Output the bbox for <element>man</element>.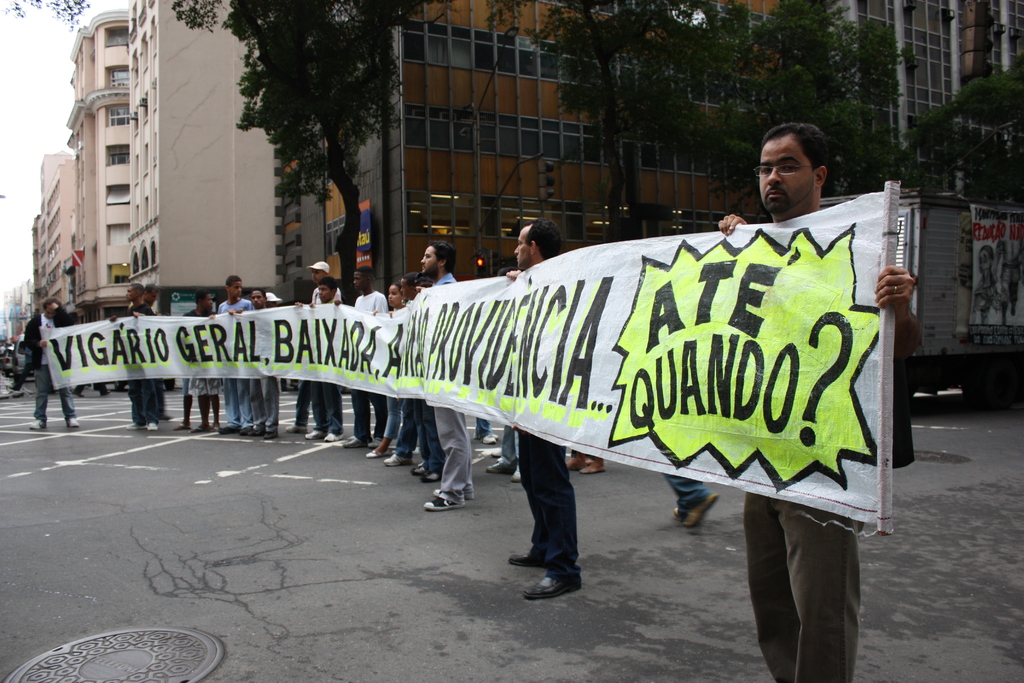
[x1=714, y1=122, x2=923, y2=682].
